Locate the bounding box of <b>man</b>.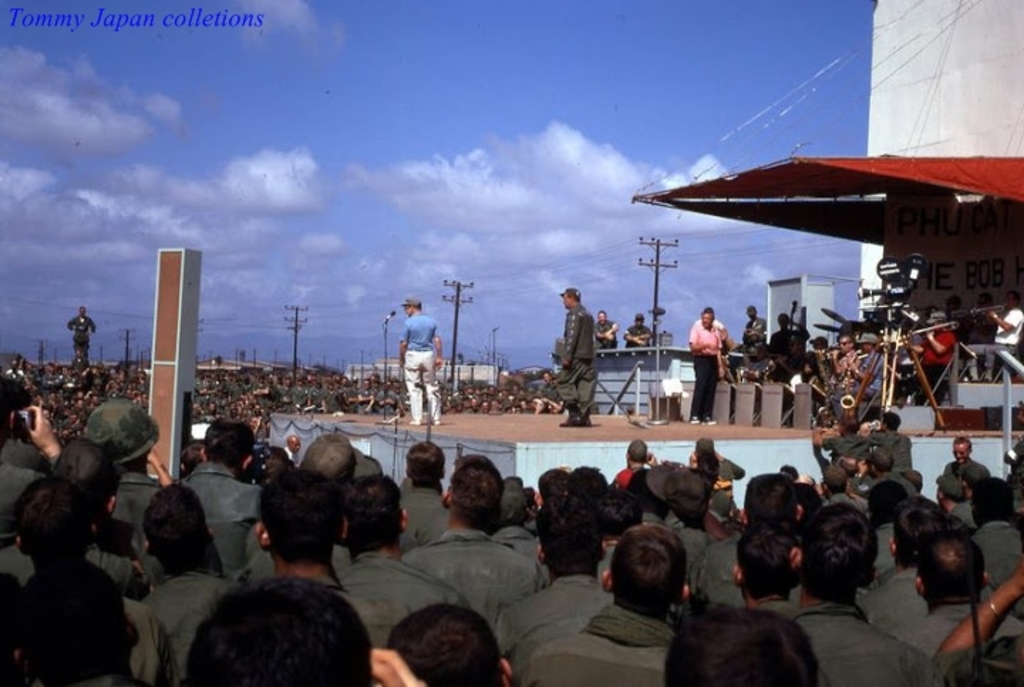
Bounding box: {"left": 556, "top": 286, "right": 596, "bottom": 430}.
